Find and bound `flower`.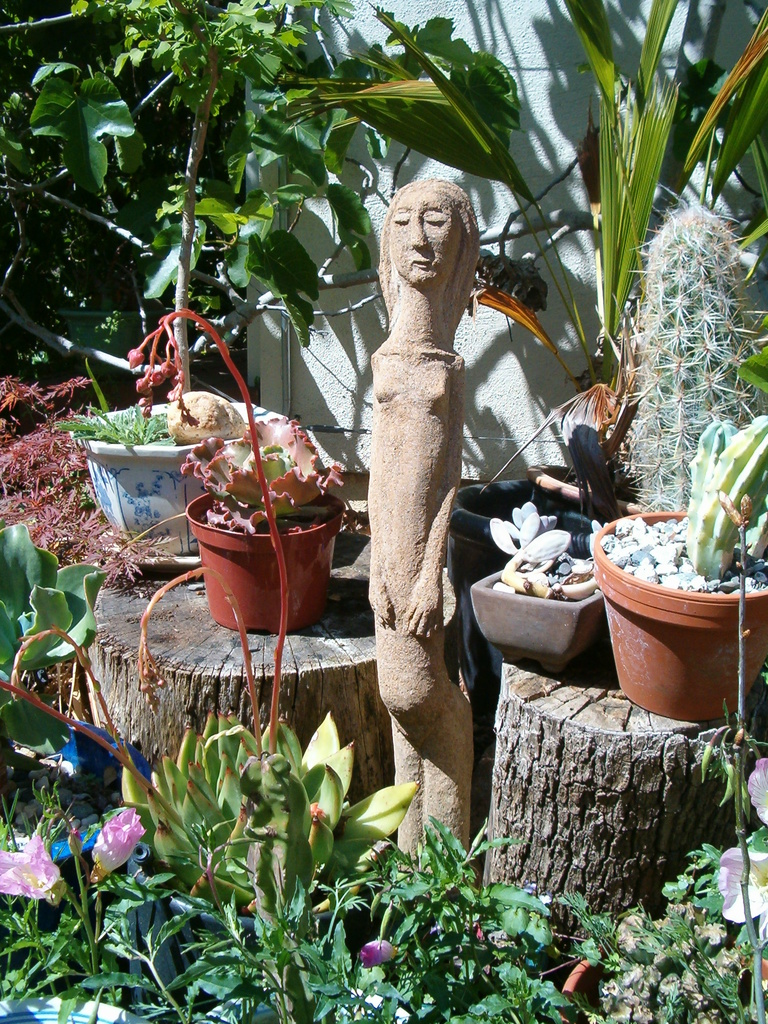
Bound: 712 762 767 945.
